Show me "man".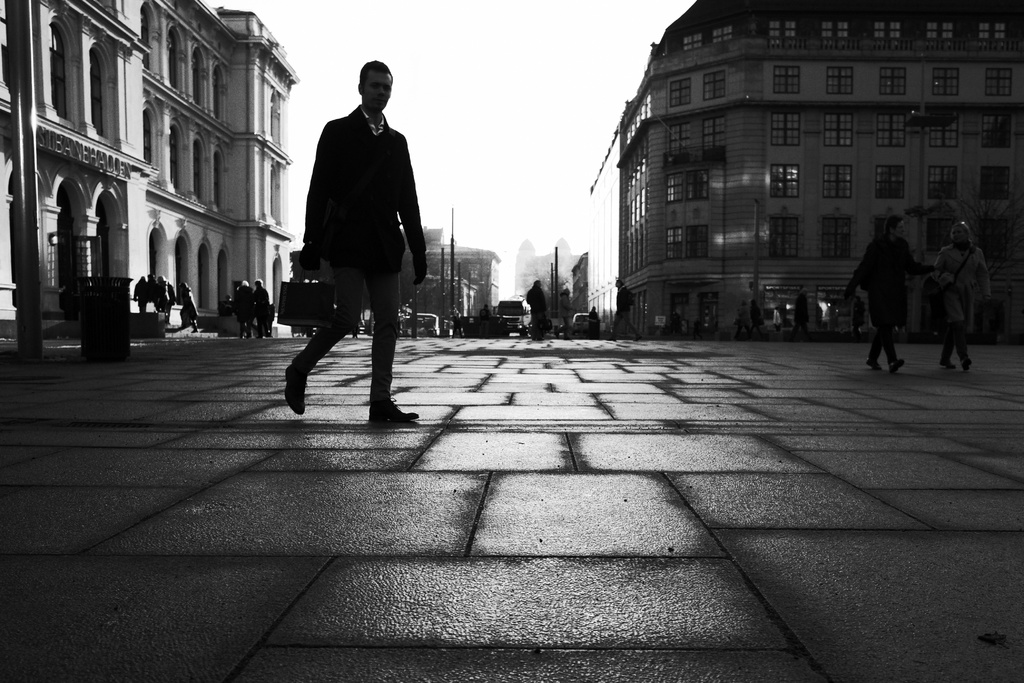
"man" is here: [278, 63, 433, 436].
